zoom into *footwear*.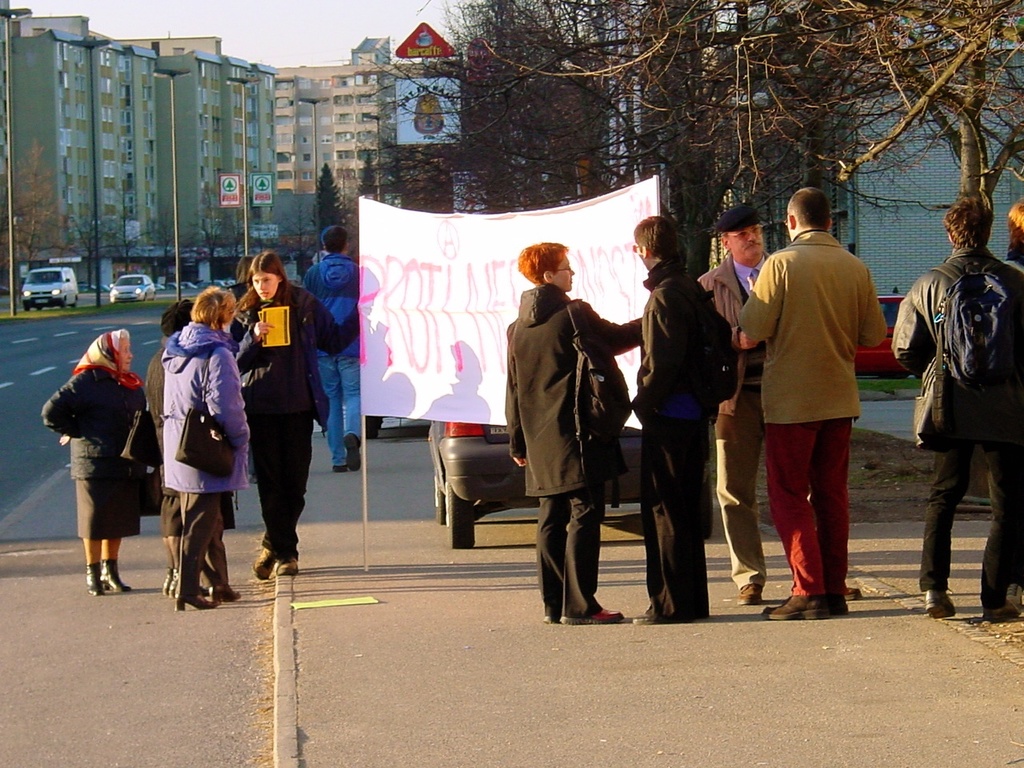
Zoom target: (346, 430, 358, 470).
